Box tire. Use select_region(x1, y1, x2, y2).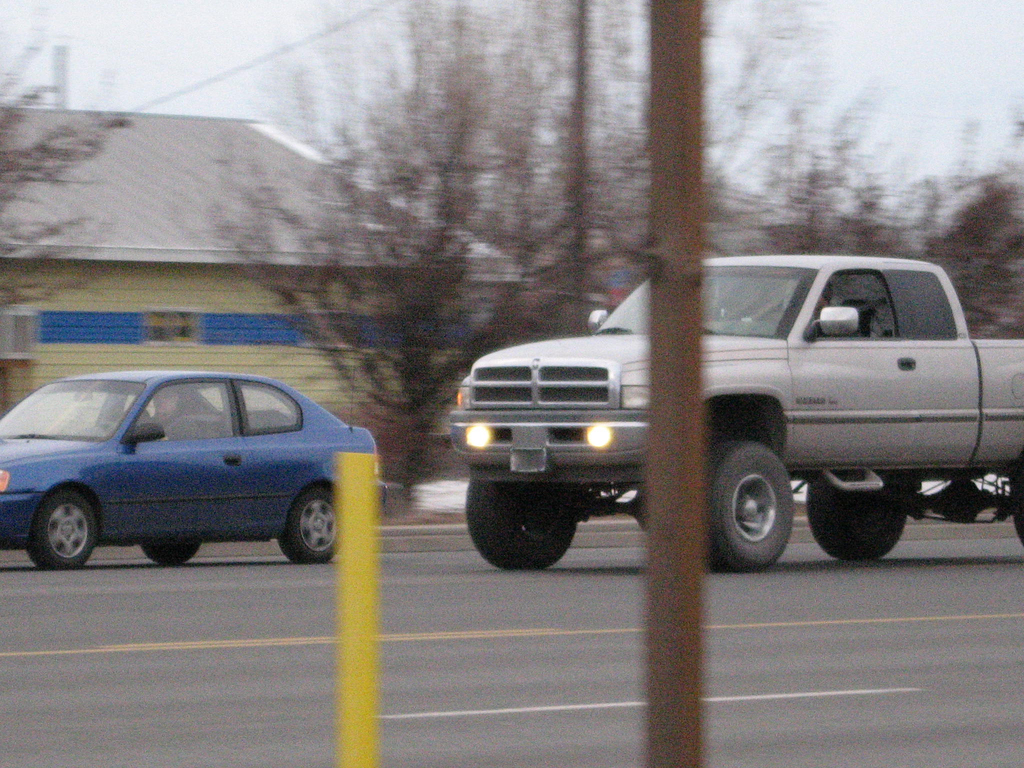
select_region(28, 488, 93, 569).
